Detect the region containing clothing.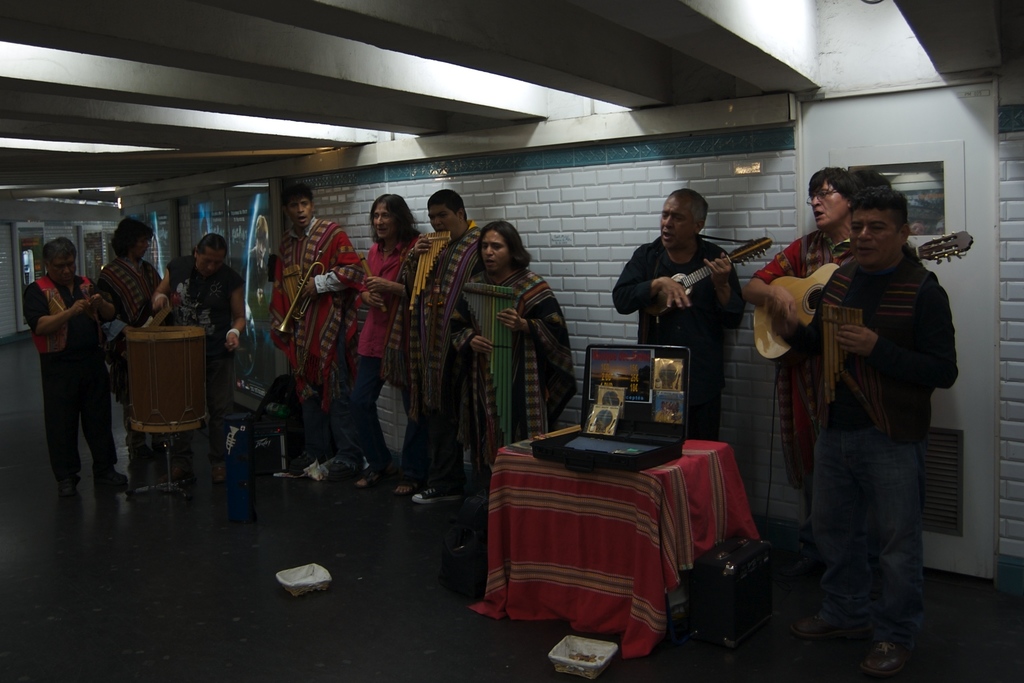
x1=273, y1=213, x2=371, y2=416.
